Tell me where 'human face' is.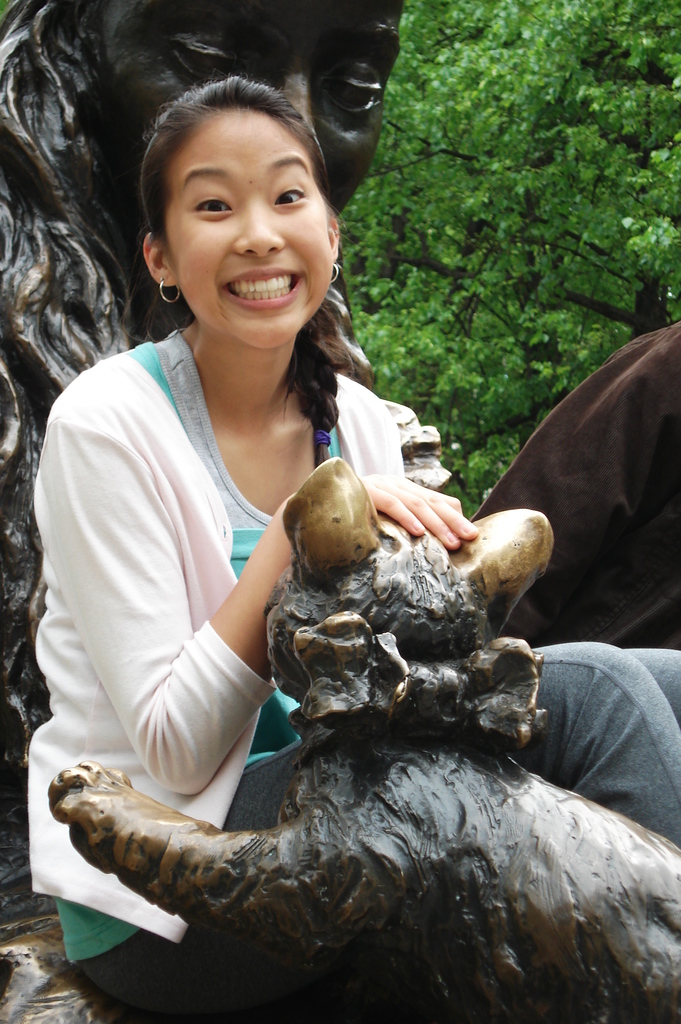
'human face' is at <region>163, 104, 328, 353</region>.
